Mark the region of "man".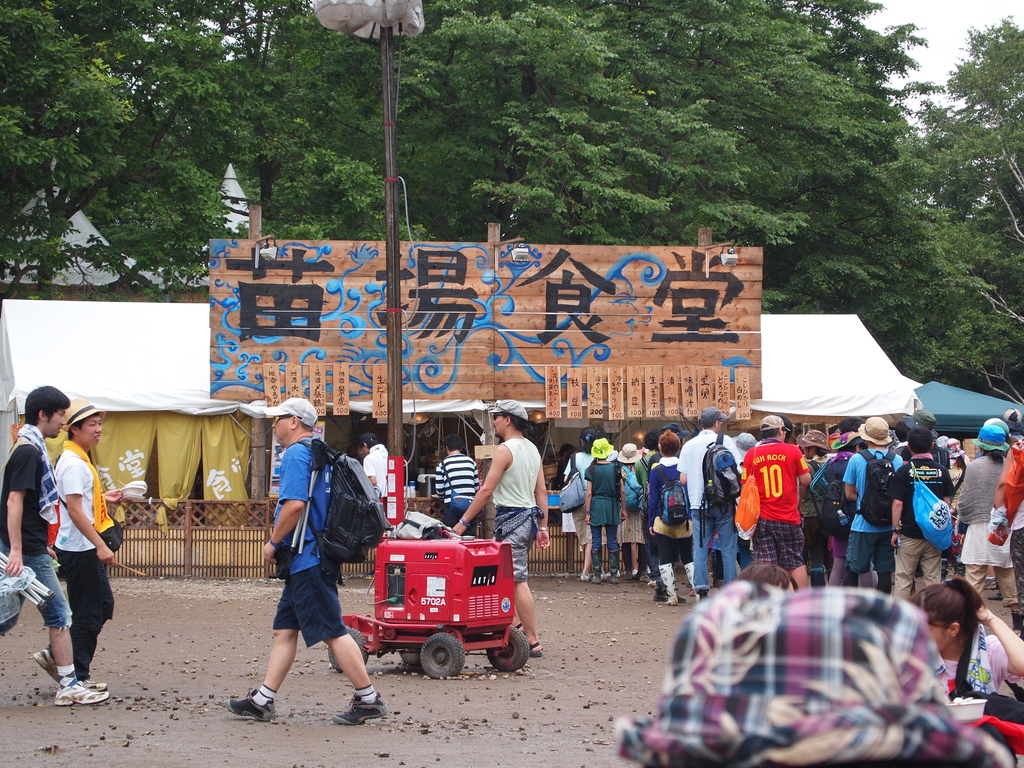
Region: x1=817 y1=430 x2=855 y2=582.
